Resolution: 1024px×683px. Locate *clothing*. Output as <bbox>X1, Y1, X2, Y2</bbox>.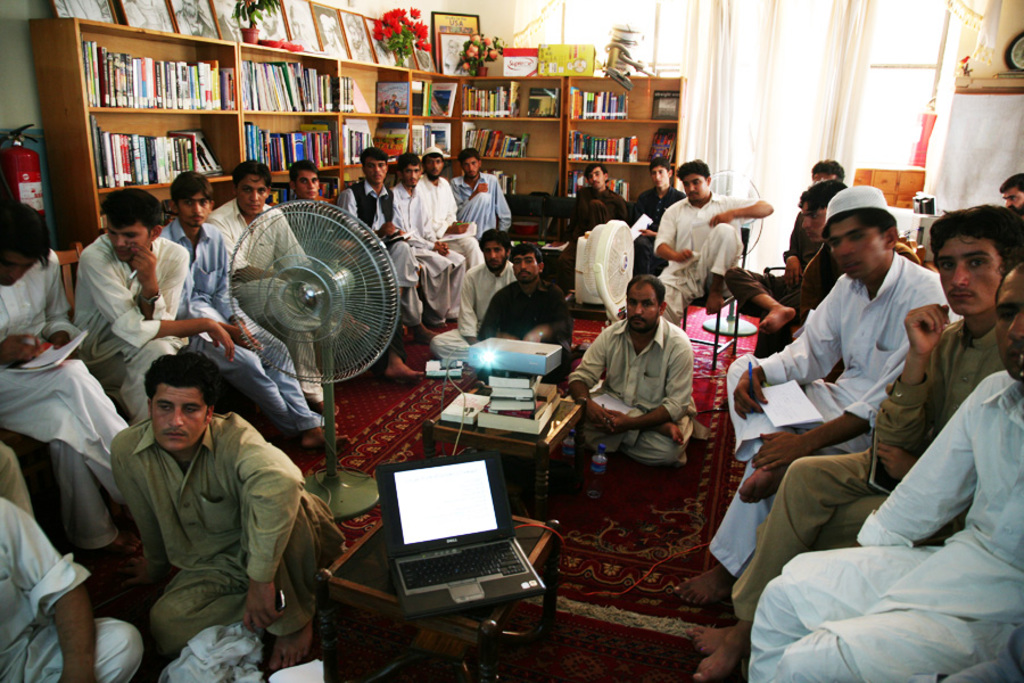
<bbox>565, 310, 699, 464</bbox>.
